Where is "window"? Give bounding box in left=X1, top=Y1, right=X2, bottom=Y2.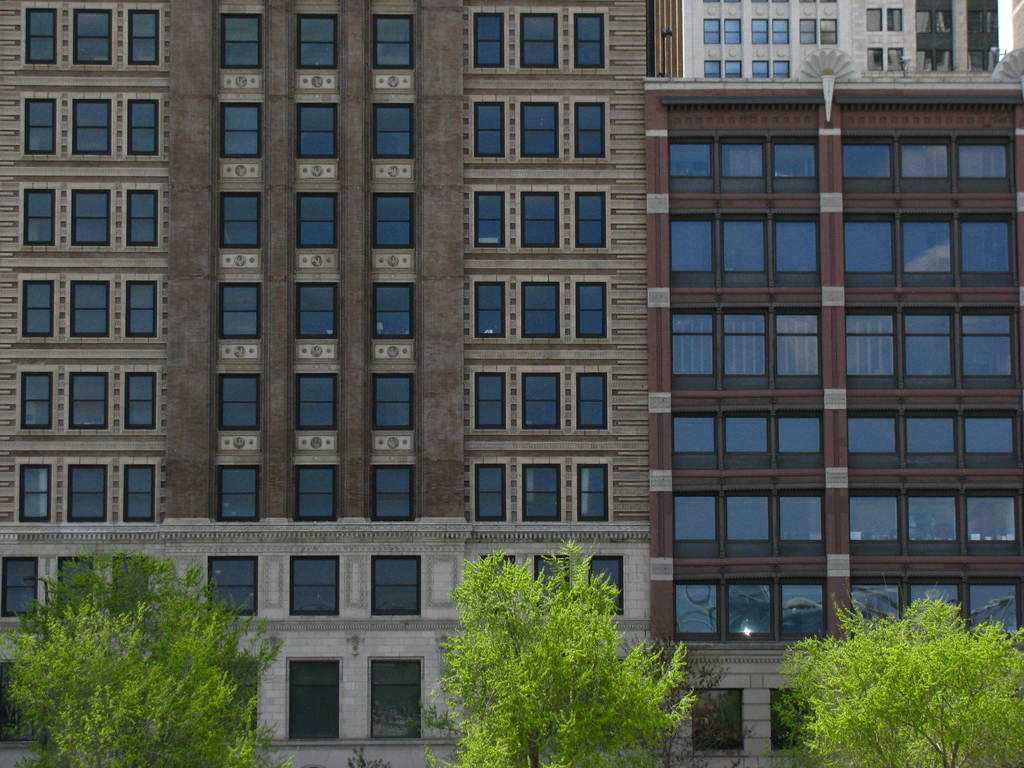
left=847, top=402, right=1023, bottom=469.
